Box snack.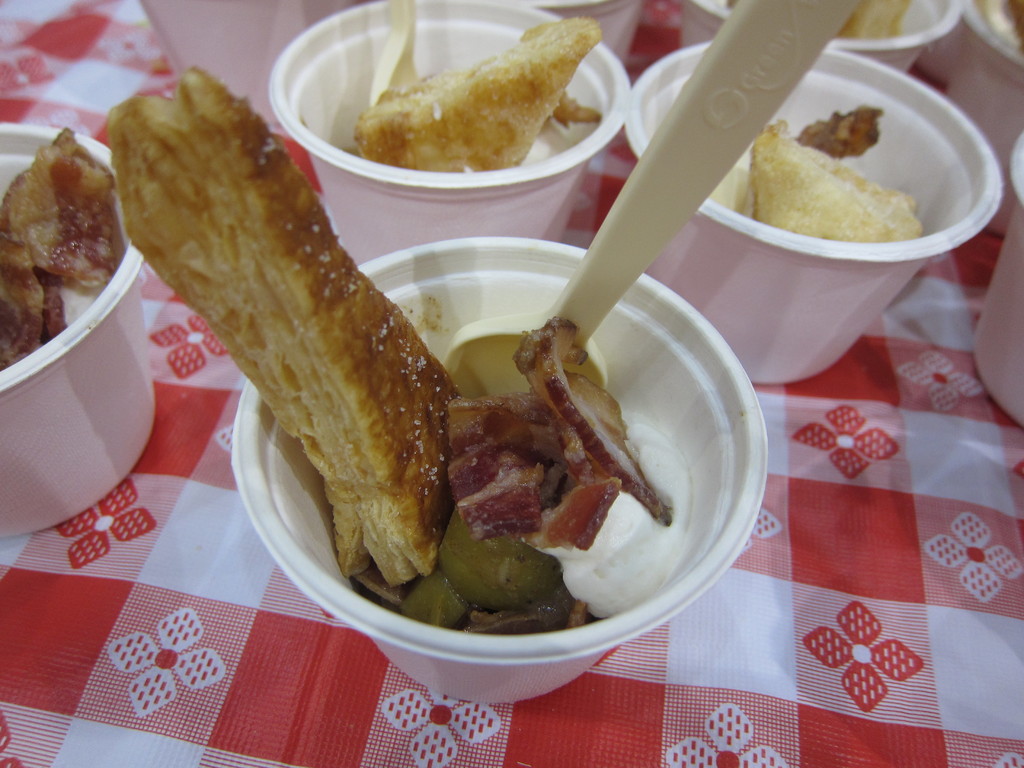
<box>0,130,118,367</box>.
